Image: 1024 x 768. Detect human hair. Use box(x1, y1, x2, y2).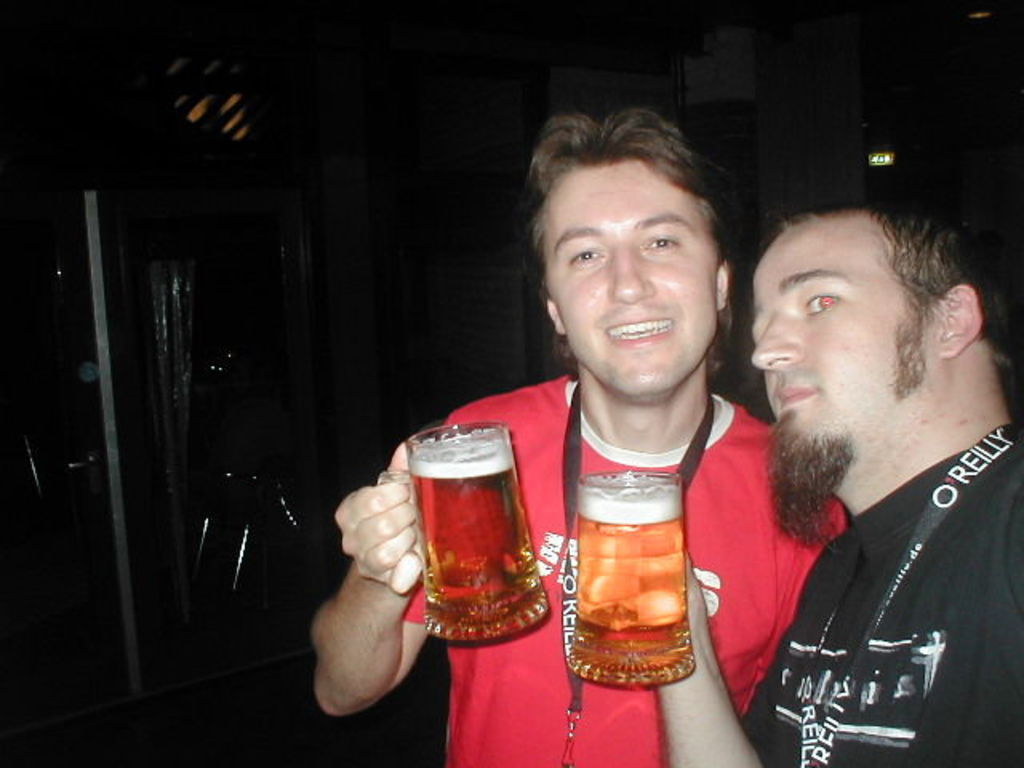
box(734, 187, 1016, 389).
